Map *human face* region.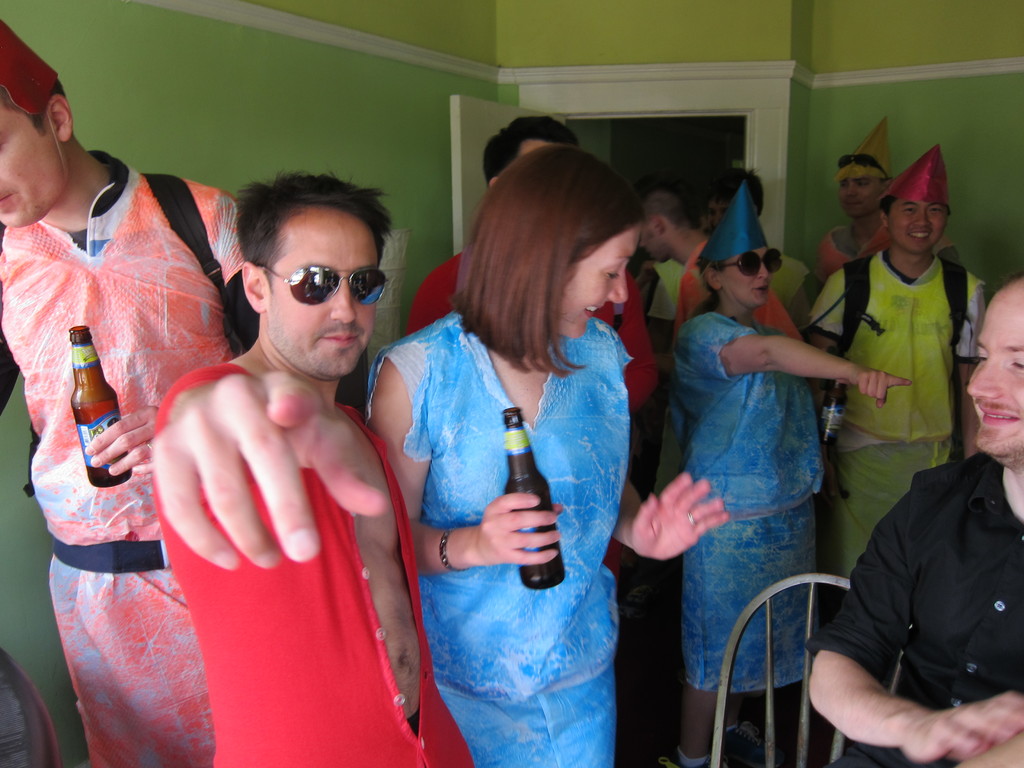
Mapped to box(559, 227, 643, 342).
